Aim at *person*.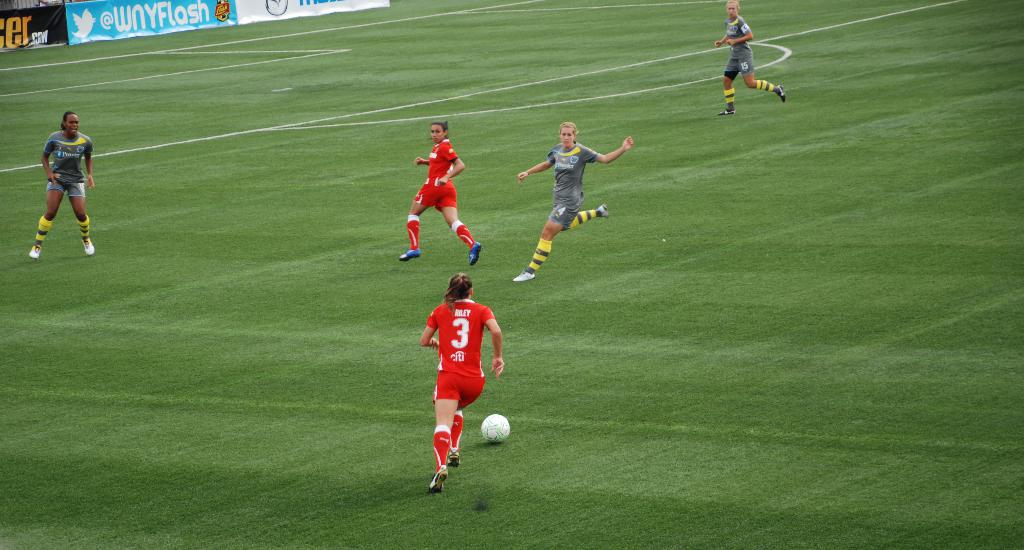
Aimed at left=403, top=117, right=479, bottom=263.
